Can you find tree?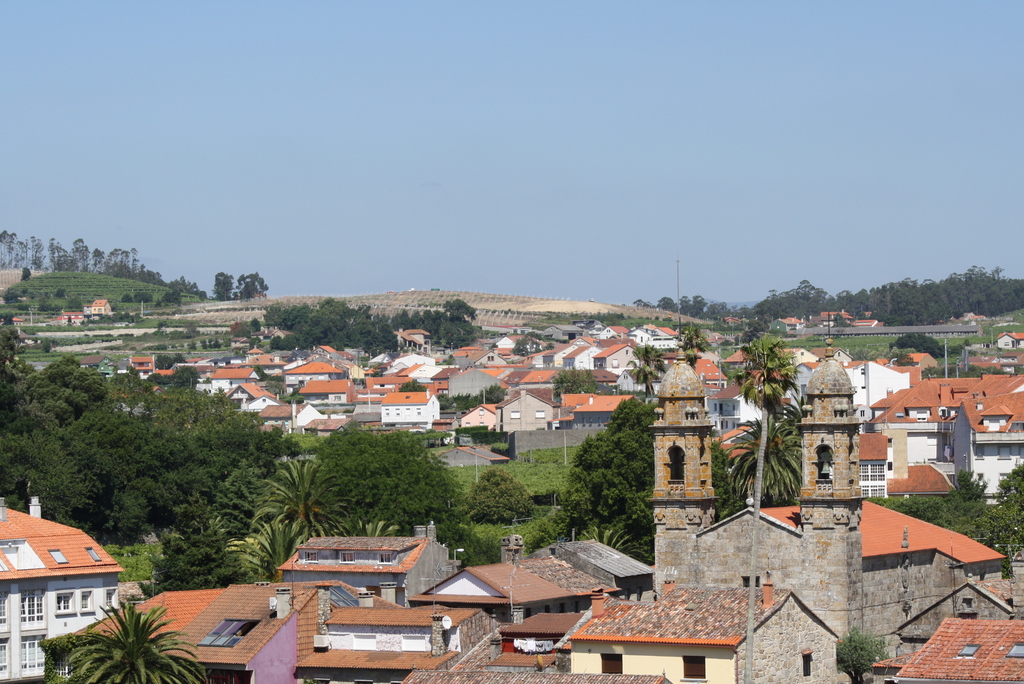
Yes, bounding box: Rect(0, 288, 20, 309).
